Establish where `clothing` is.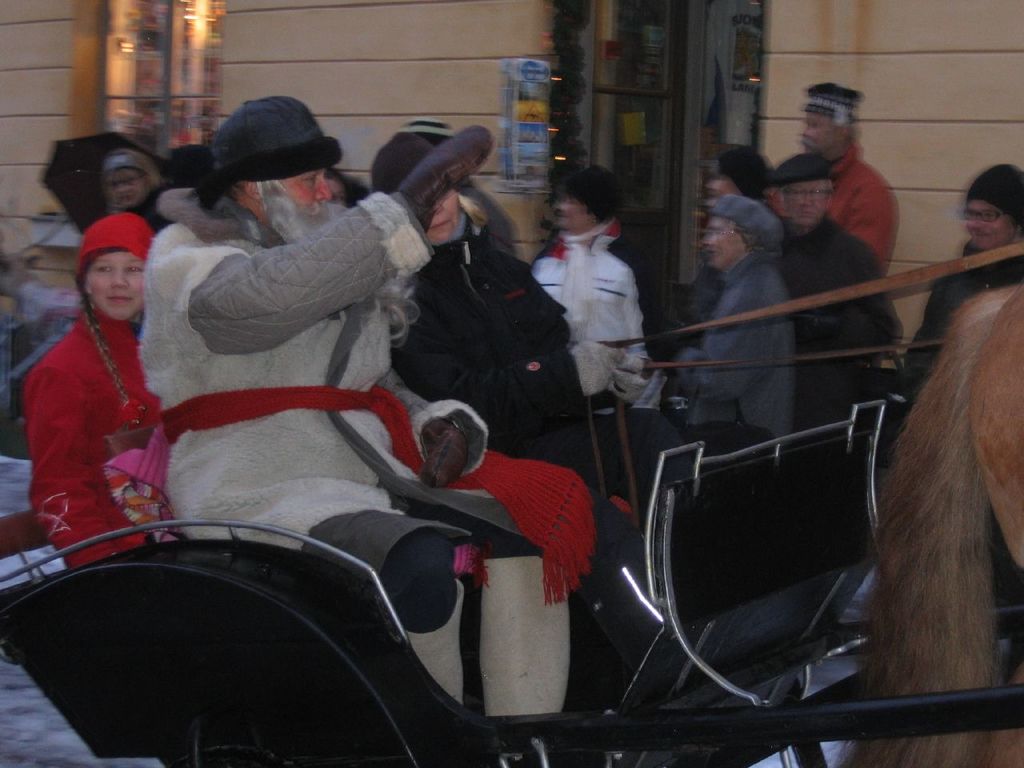
Established at pyautogui.locateOnScreen(390, 216, 682, 634).
